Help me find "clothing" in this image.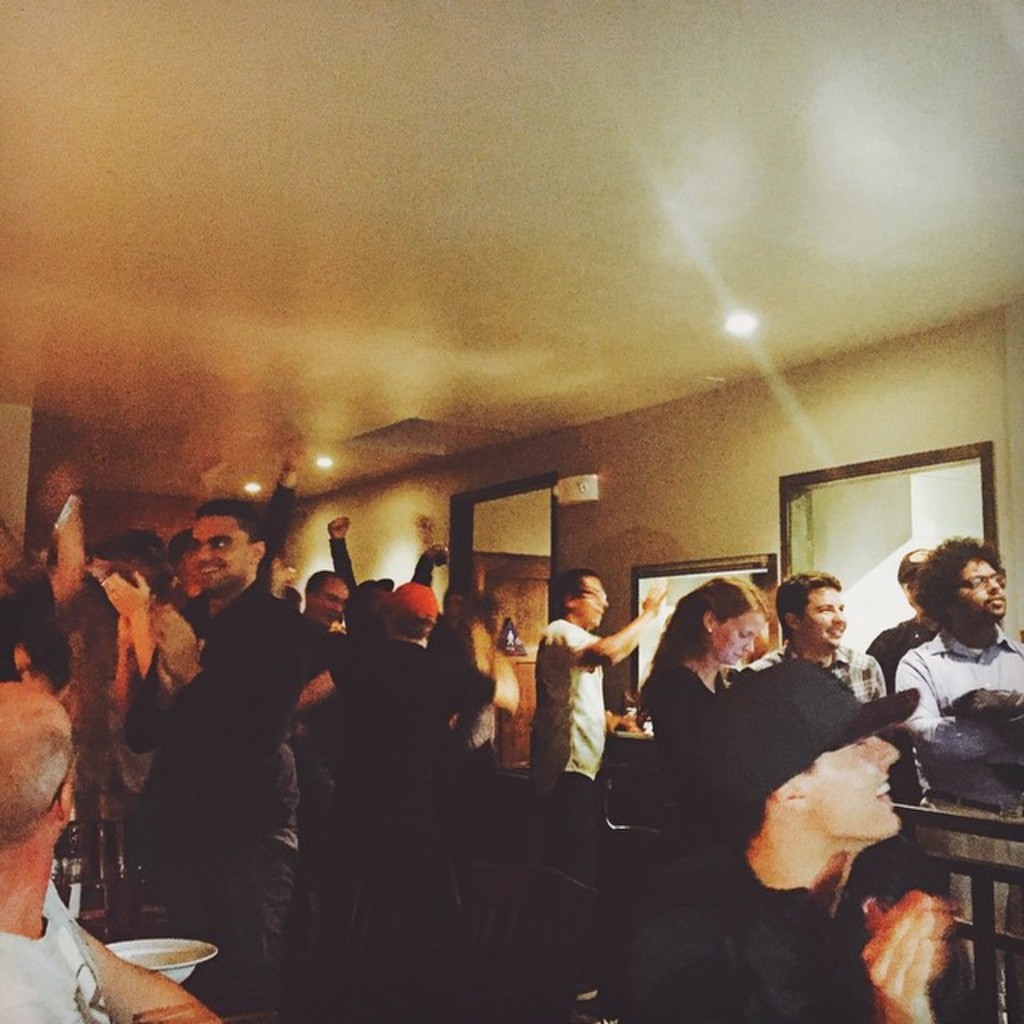
Found it: <box>523,610,611,952</box>.
